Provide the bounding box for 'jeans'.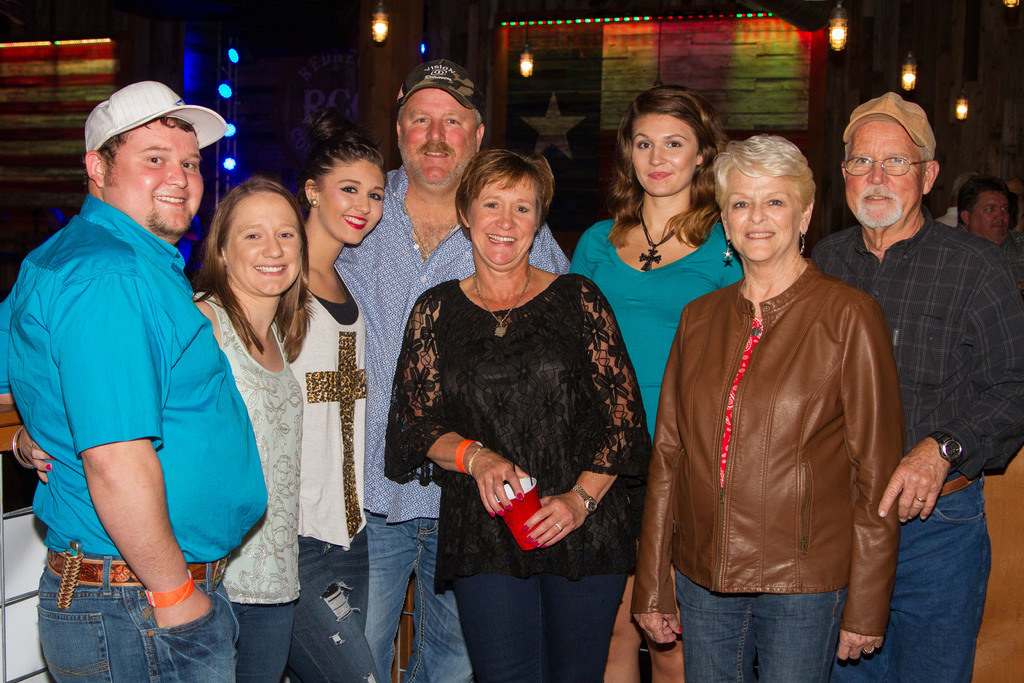
l=288, t=531, r=386, b=682.
